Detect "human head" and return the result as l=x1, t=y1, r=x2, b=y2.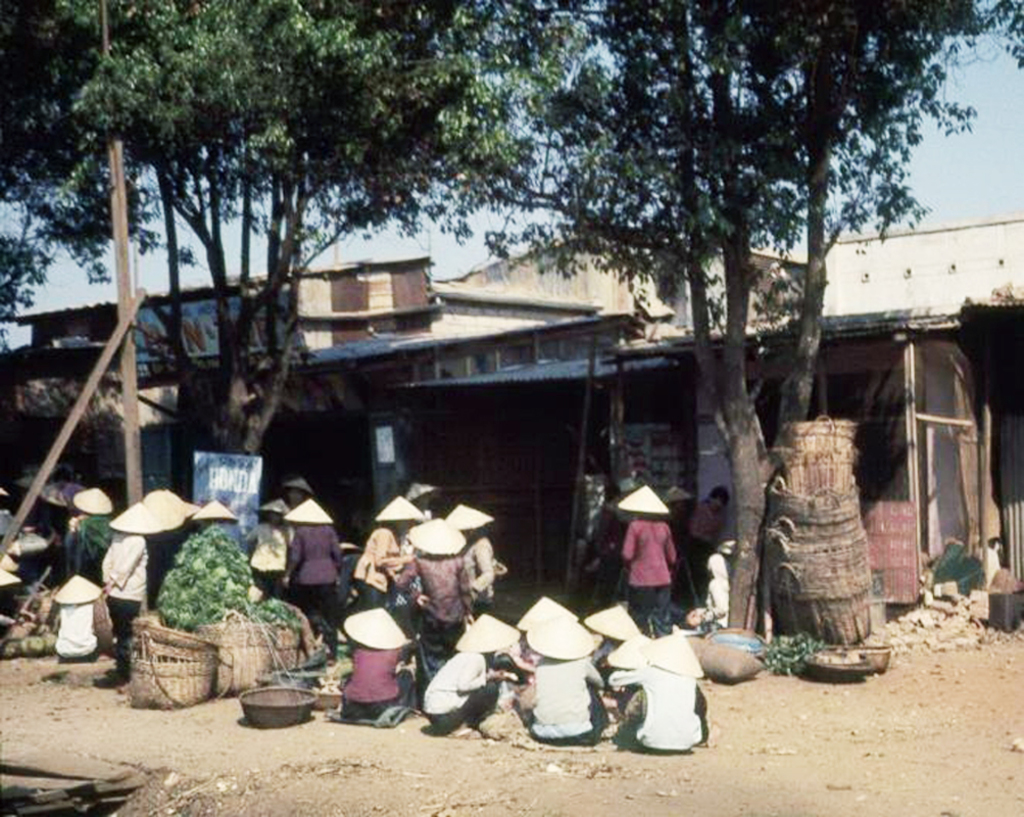
l=256, t=499, r=287, b=525.
